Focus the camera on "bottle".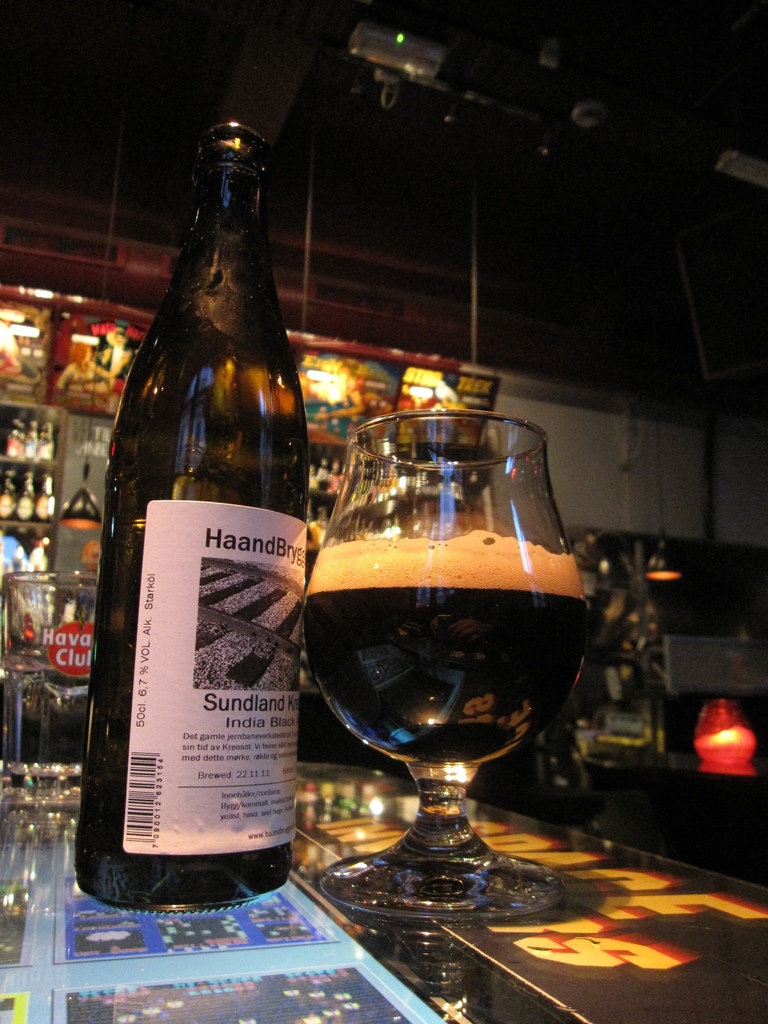
Focus region: (x1=45, y1=470, x2=61, y2=529).
